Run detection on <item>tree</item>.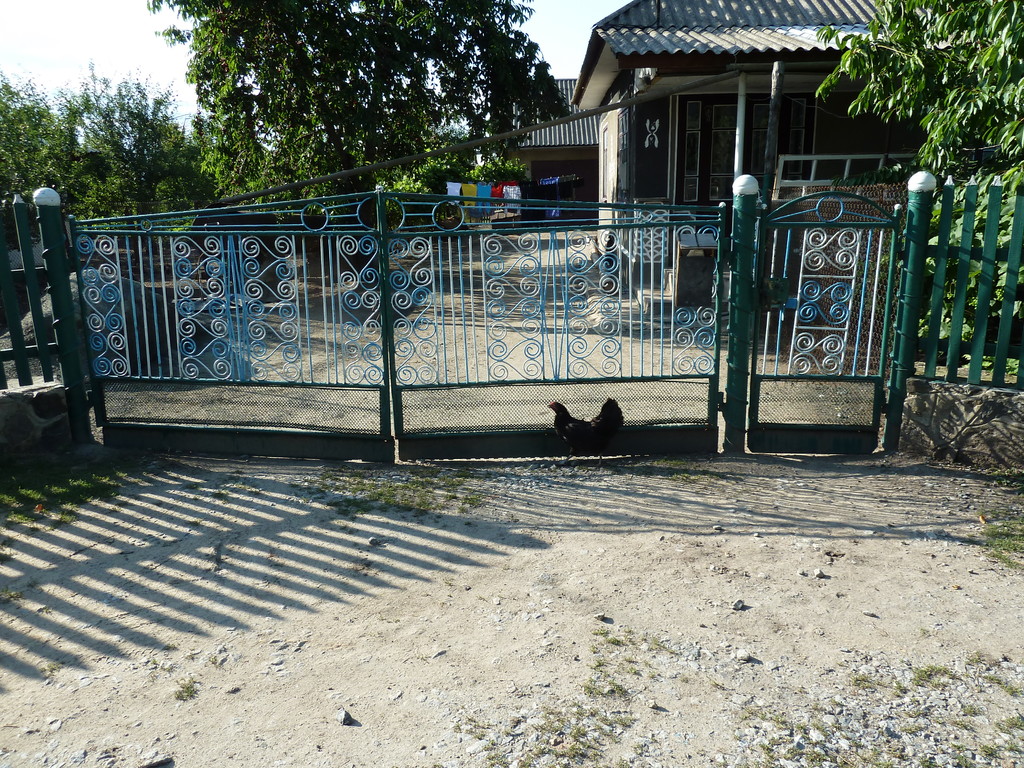
Result: (left=816, top=0, right=1023, bottom=273).
